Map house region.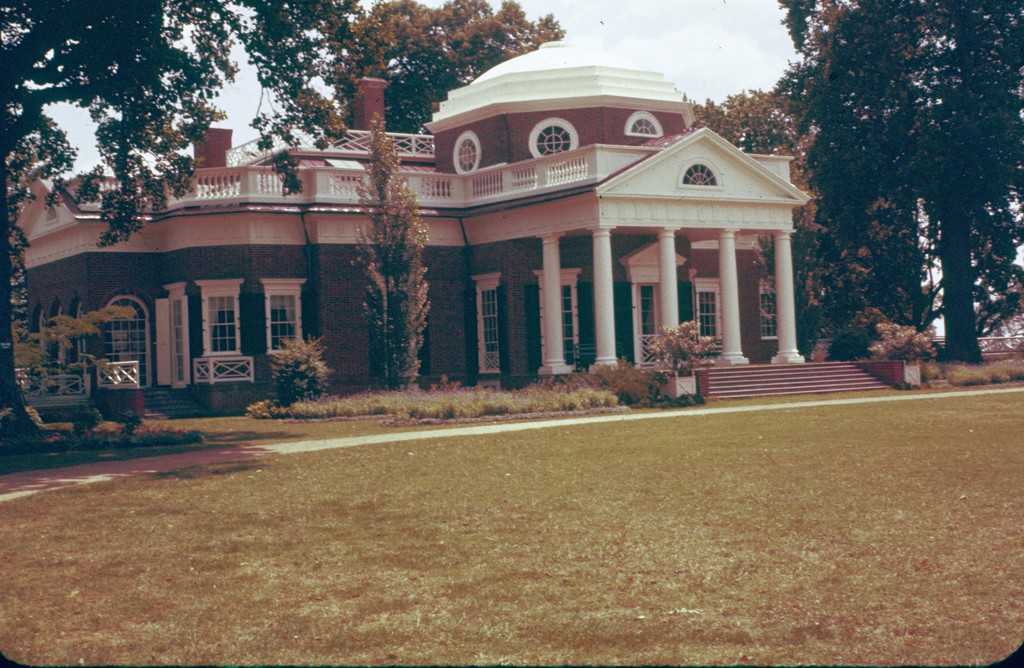
Mapped to 1/16/1023/420.
